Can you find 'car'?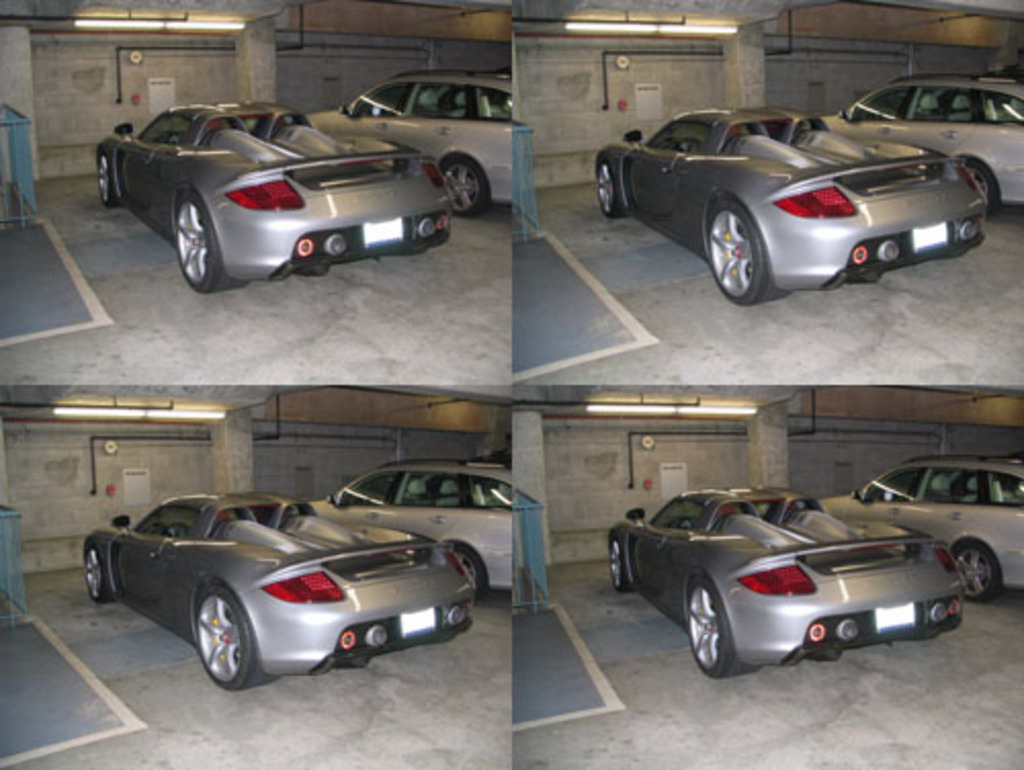
Yes, bounding box: 819/66/1022/211.
